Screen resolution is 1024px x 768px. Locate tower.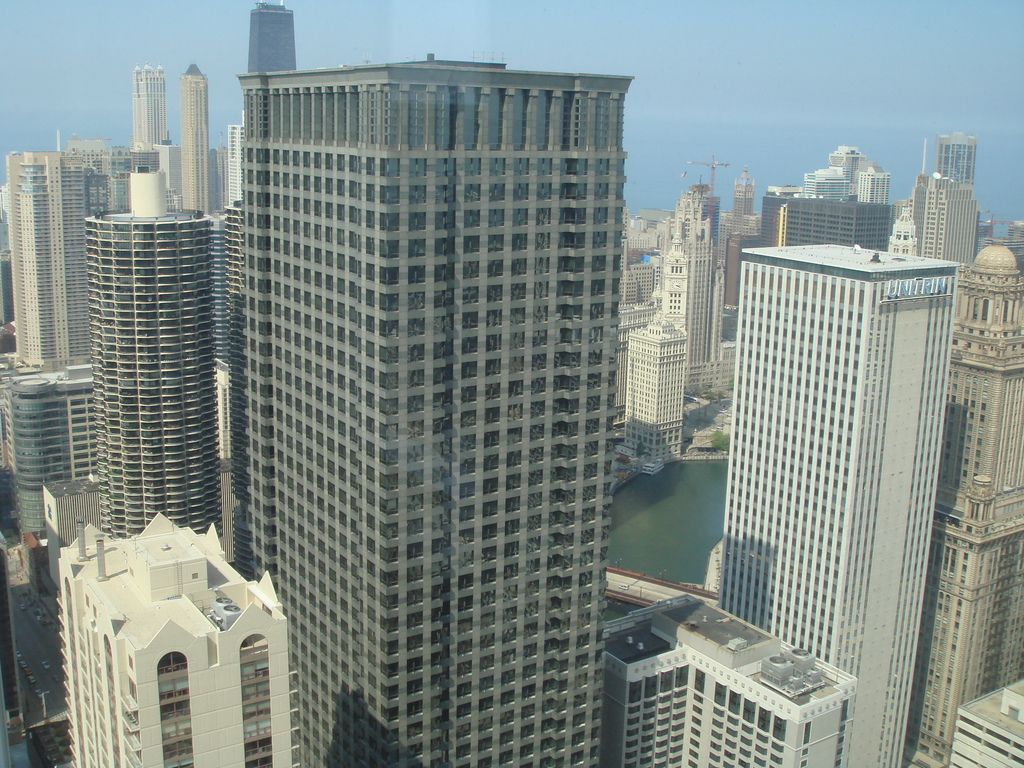
906,227,1023,767.
